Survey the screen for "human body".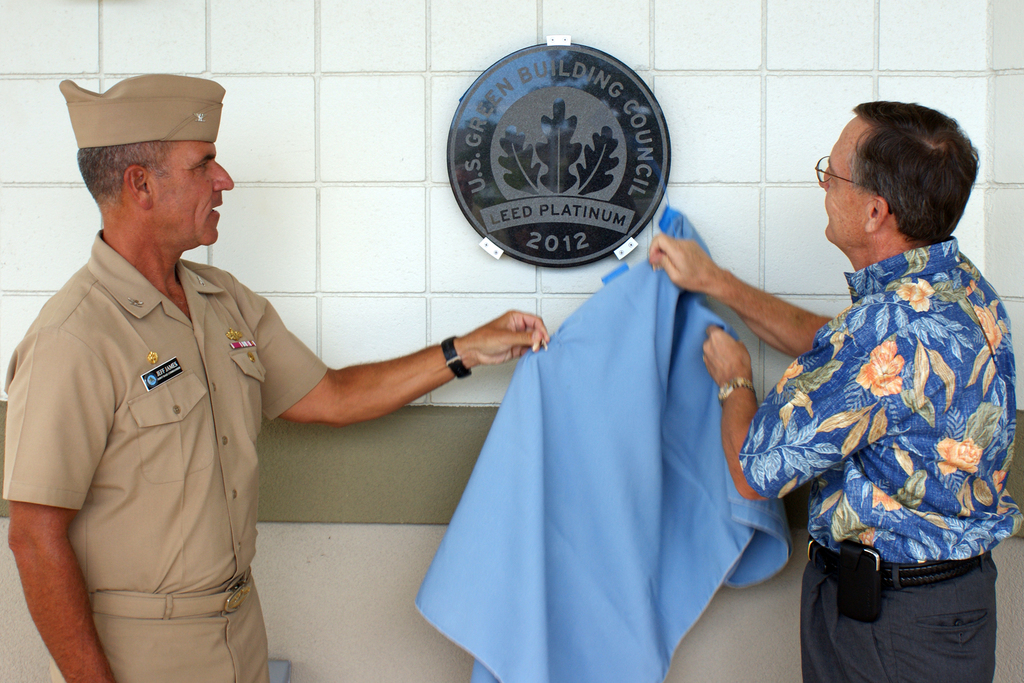
Survey found: bbox(7, 85, 479, 668).
